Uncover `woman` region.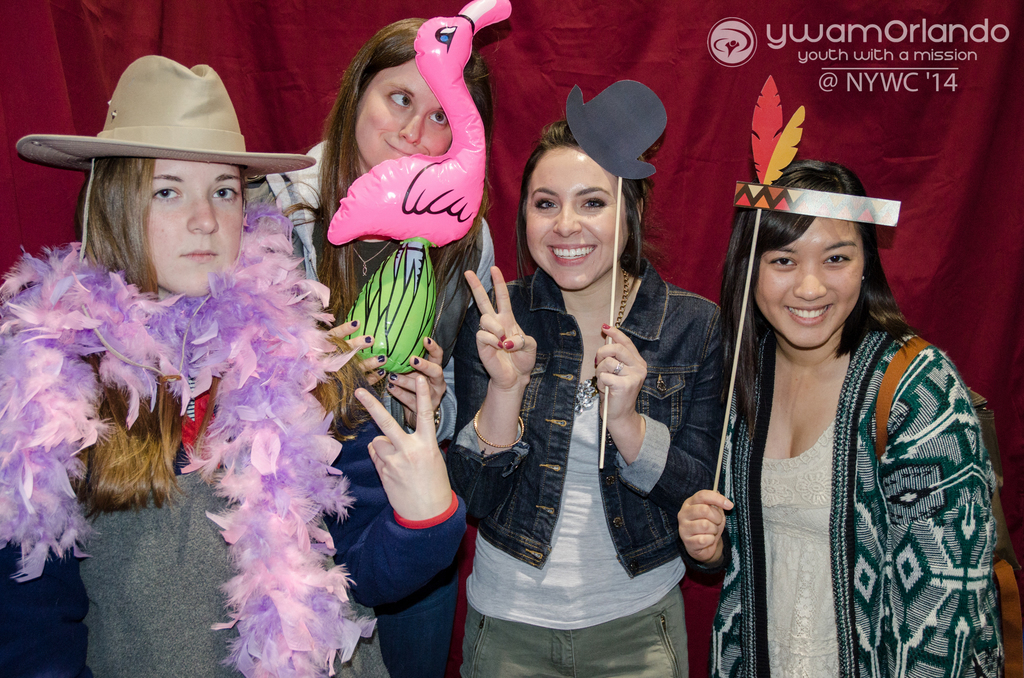
Uncovered: bbox(243, 14, 501, 677).
